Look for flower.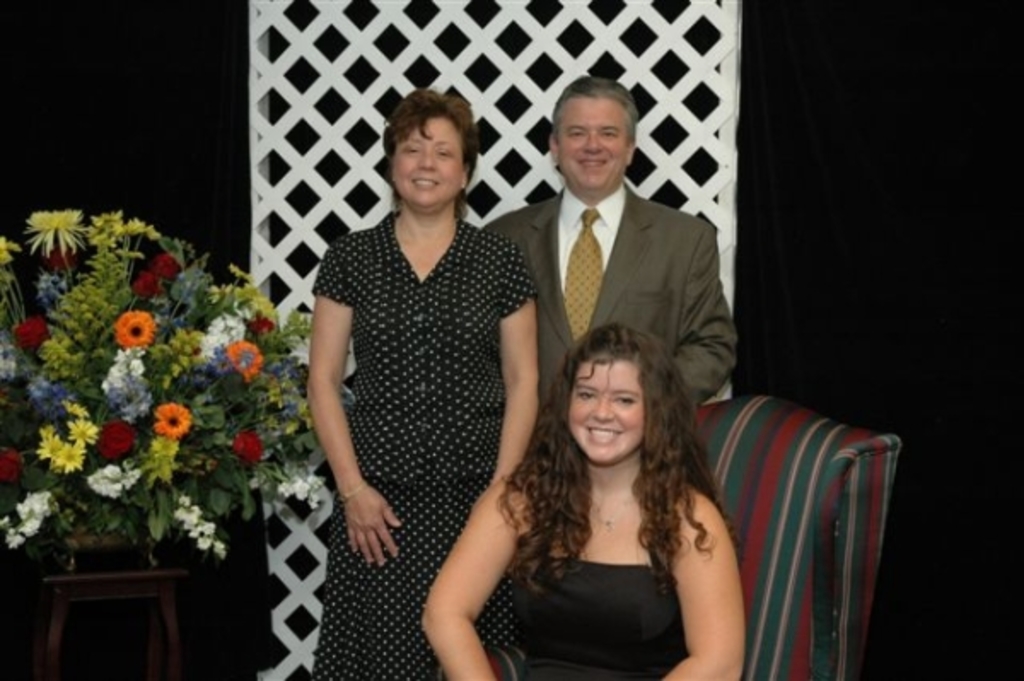
Found: <bbox>97, 413, 137, 459</bbox>.
